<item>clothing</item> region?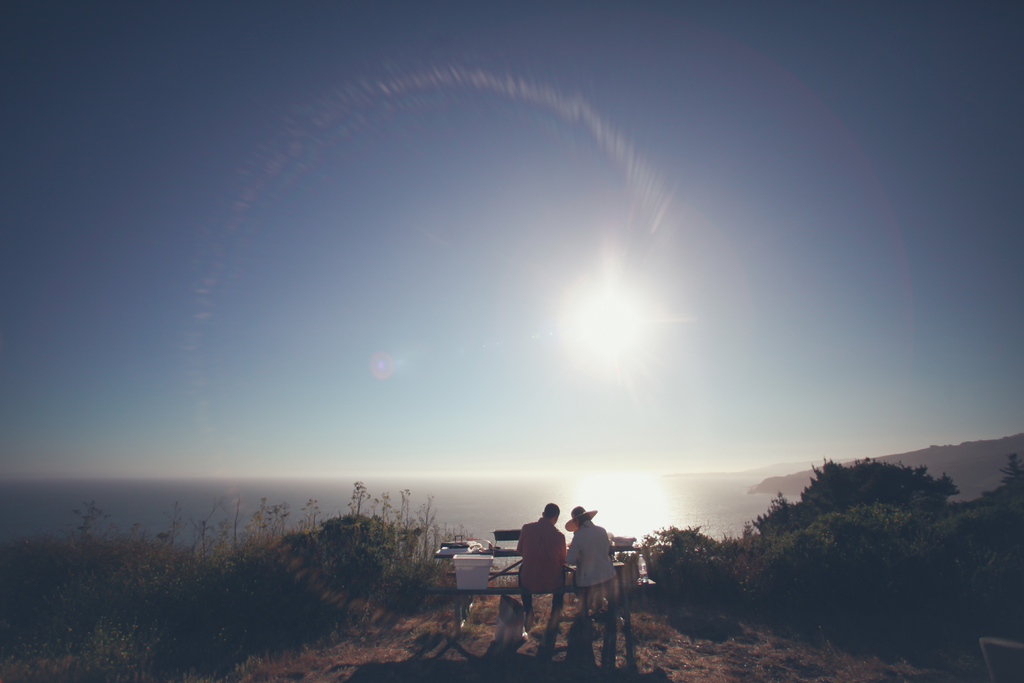
569 523 632 604
